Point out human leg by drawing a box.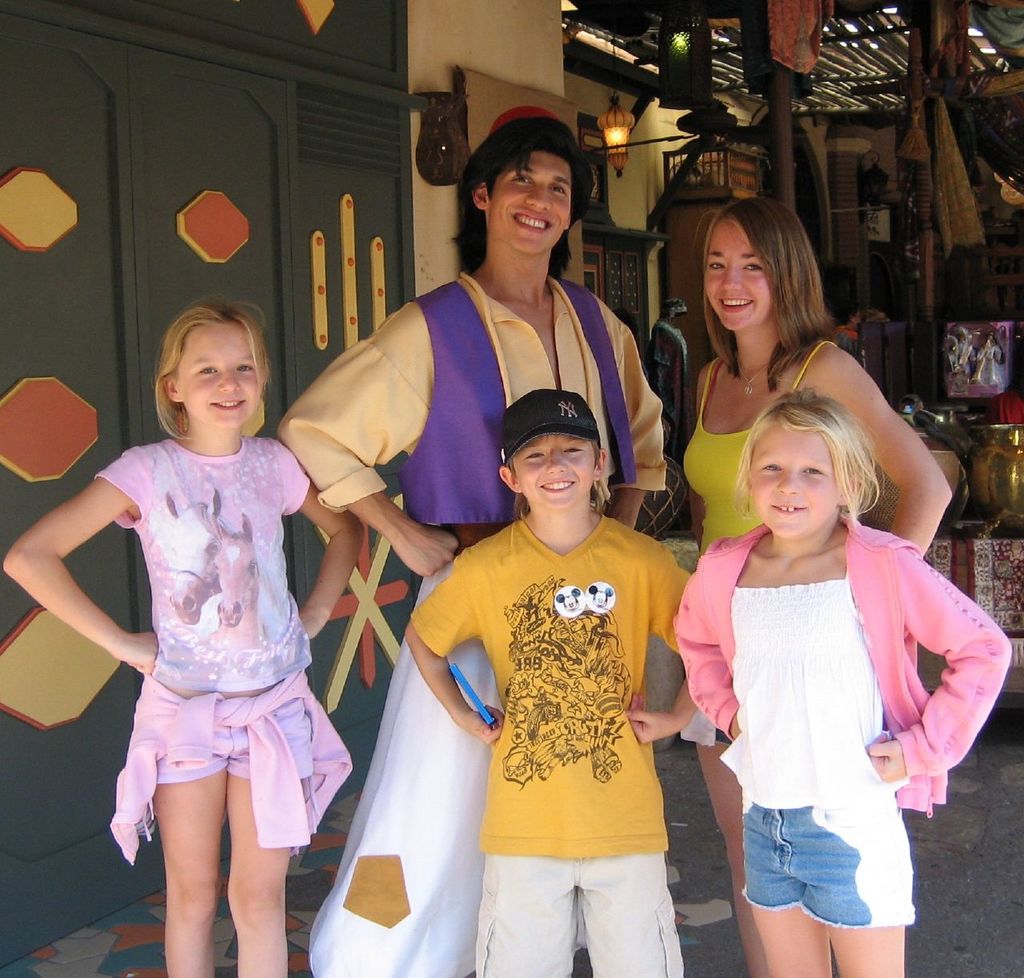
(x1=818, y1=769, x2=912, y2=977).
